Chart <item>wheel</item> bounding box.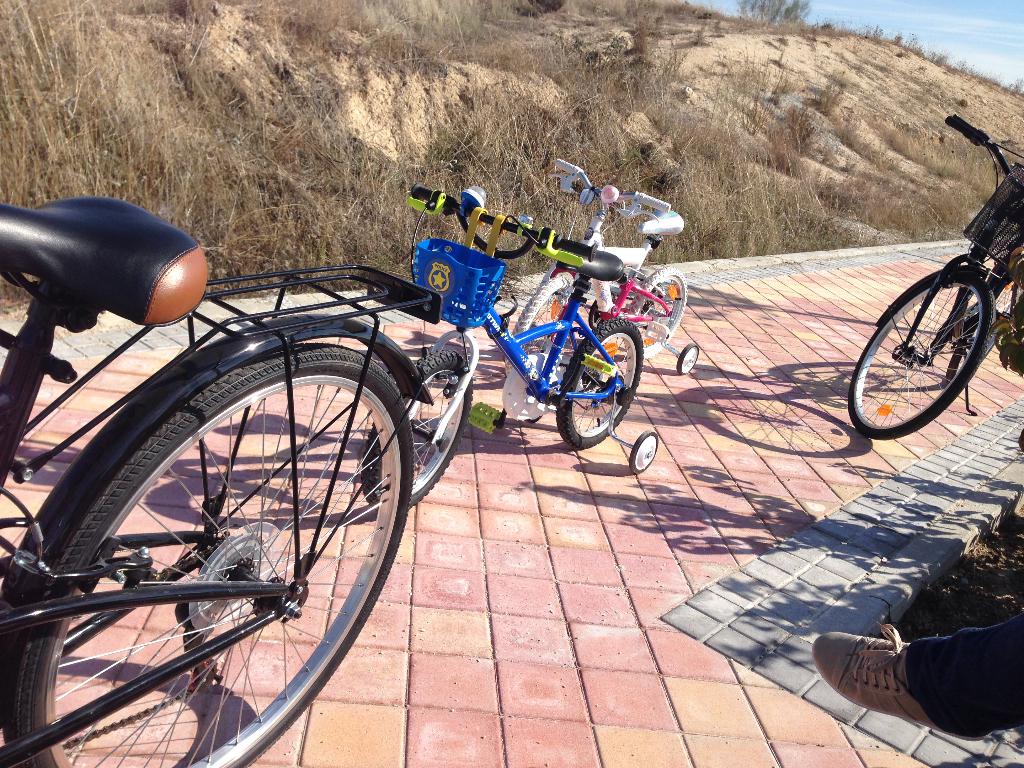
Charted: (559, 316, 640, 448).
